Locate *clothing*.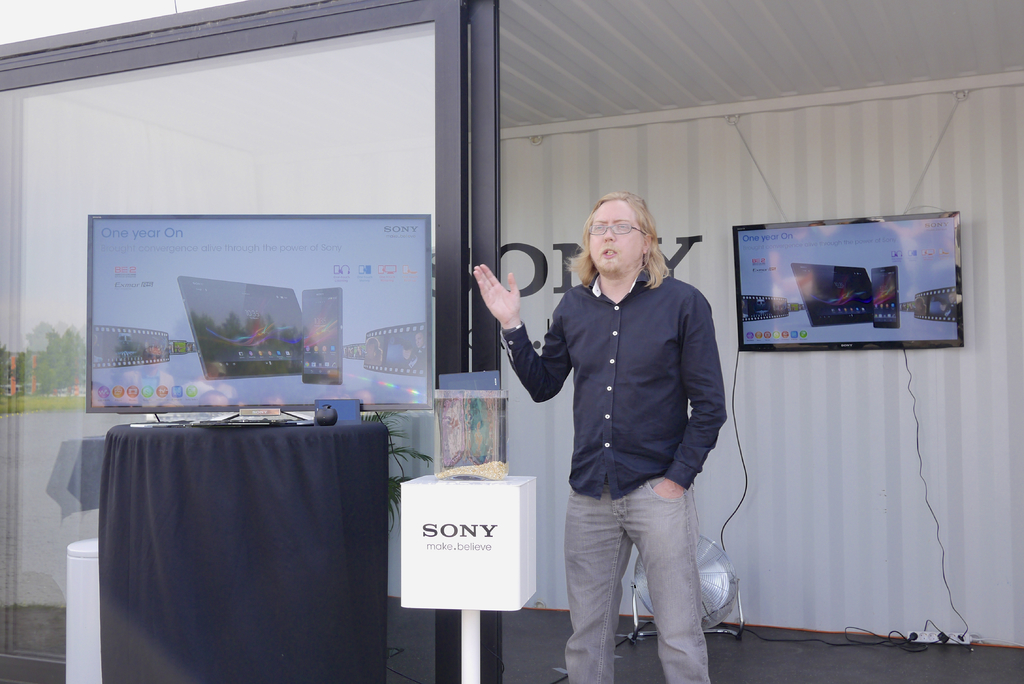
Bounding box: box(497, 260, 725, 683).
